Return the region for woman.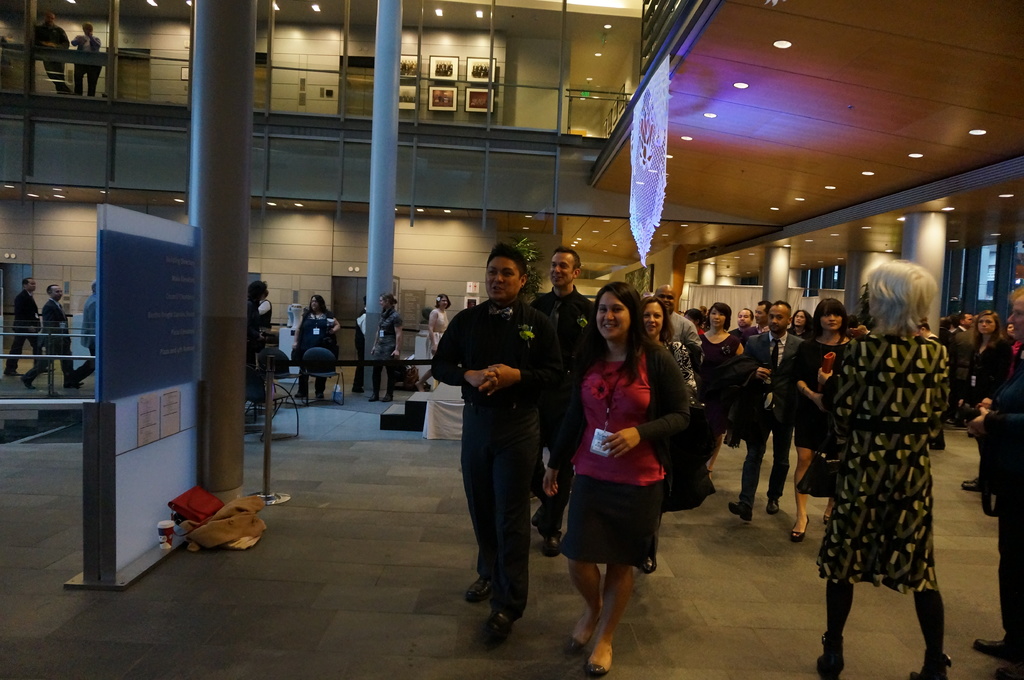
region(644, 294, 695, 577).
